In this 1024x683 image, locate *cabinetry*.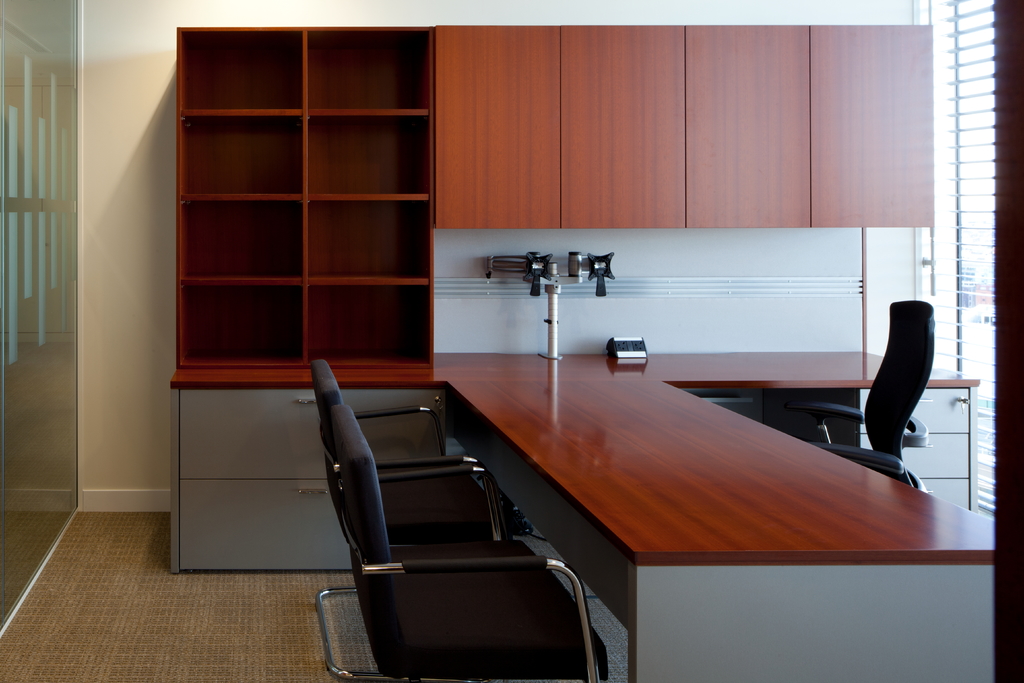
Bounding box: detection(856, 383, 972, 516).
